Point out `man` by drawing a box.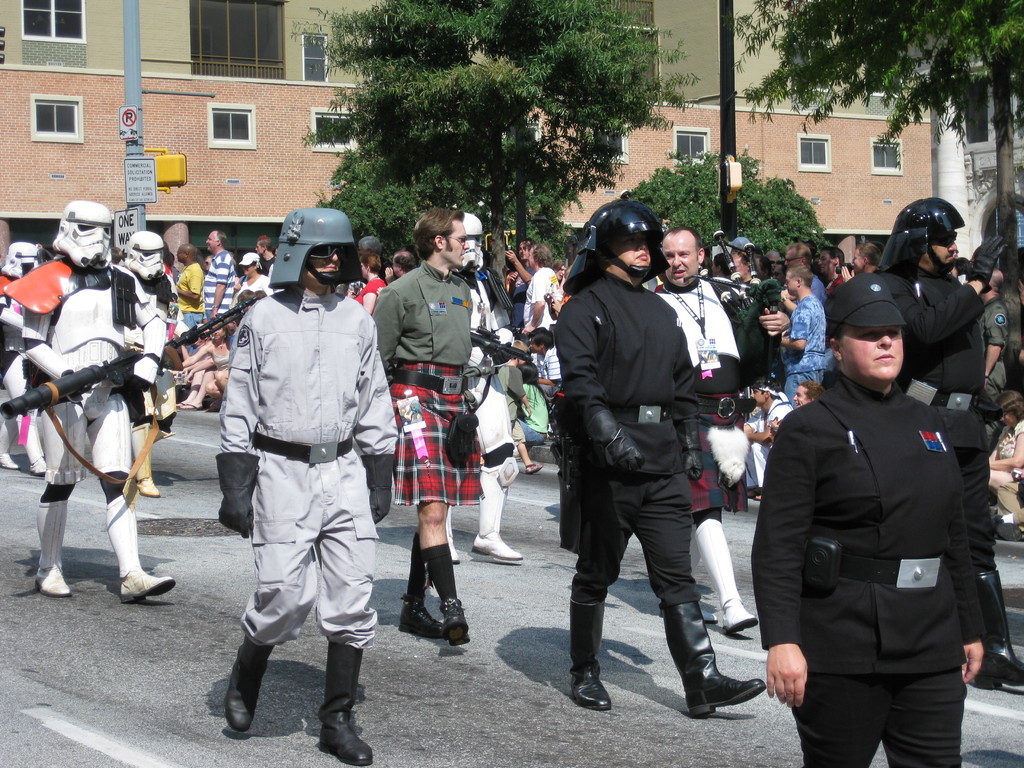
locate(778, 260, 828, 400).
